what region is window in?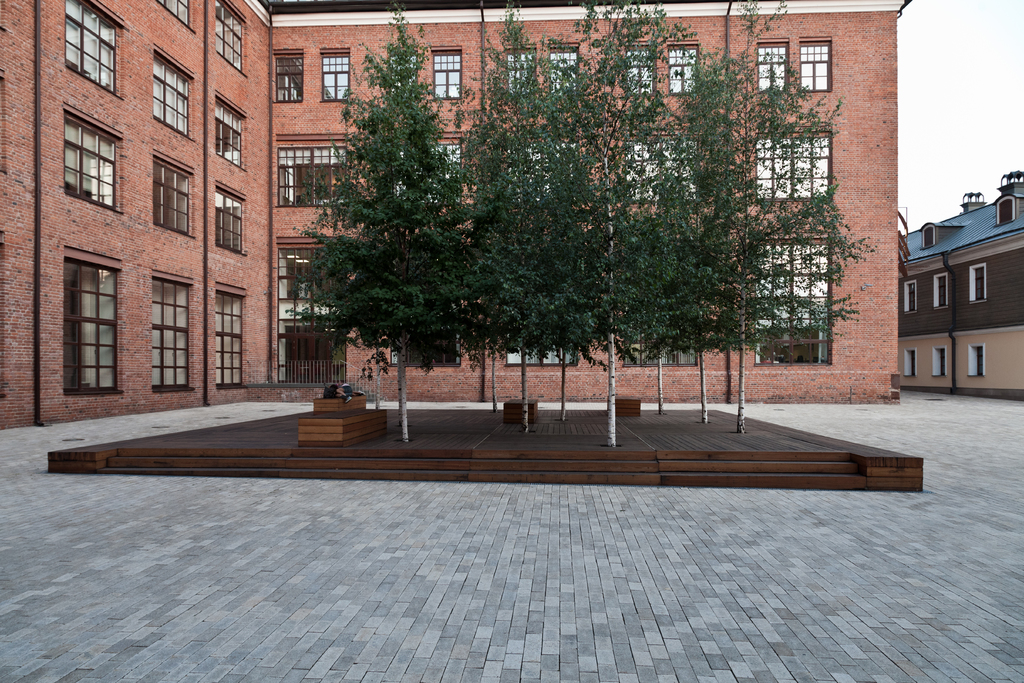
x1=503 y1=129 x2=584 y2=207.
